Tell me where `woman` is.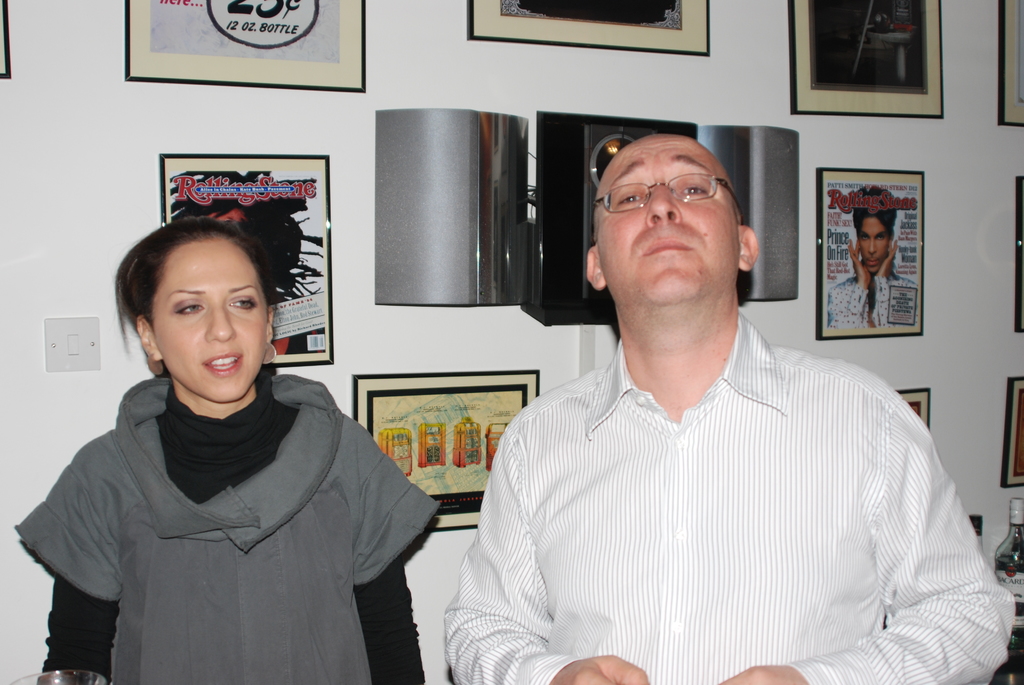
`woman` is at region(15, 216, 426, 684).
